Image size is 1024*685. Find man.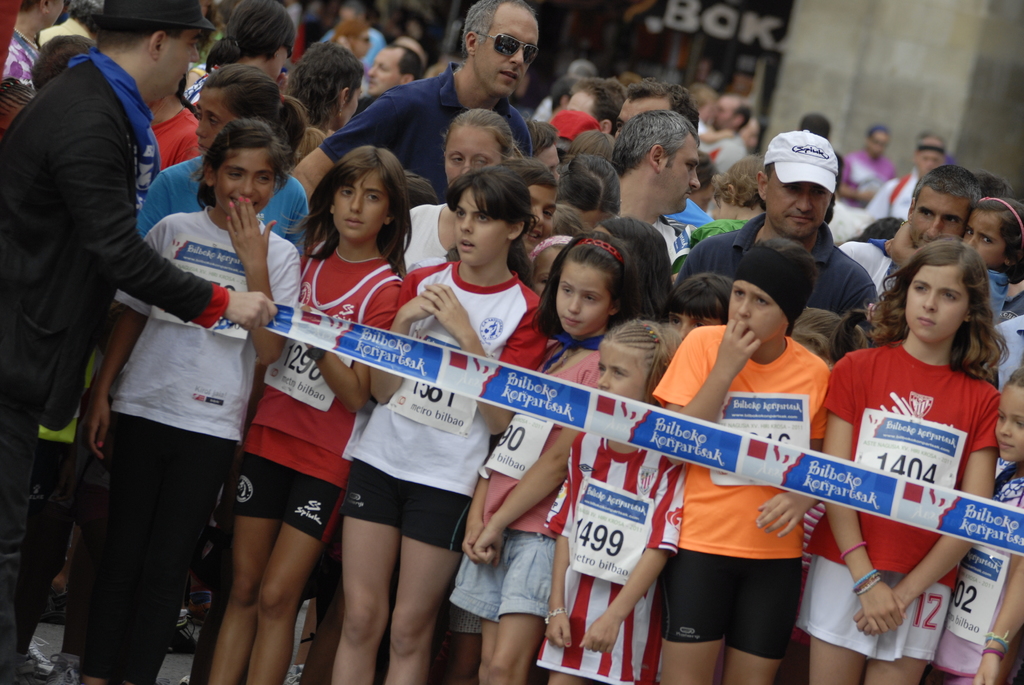
<box>562,76,630,135</box>.
